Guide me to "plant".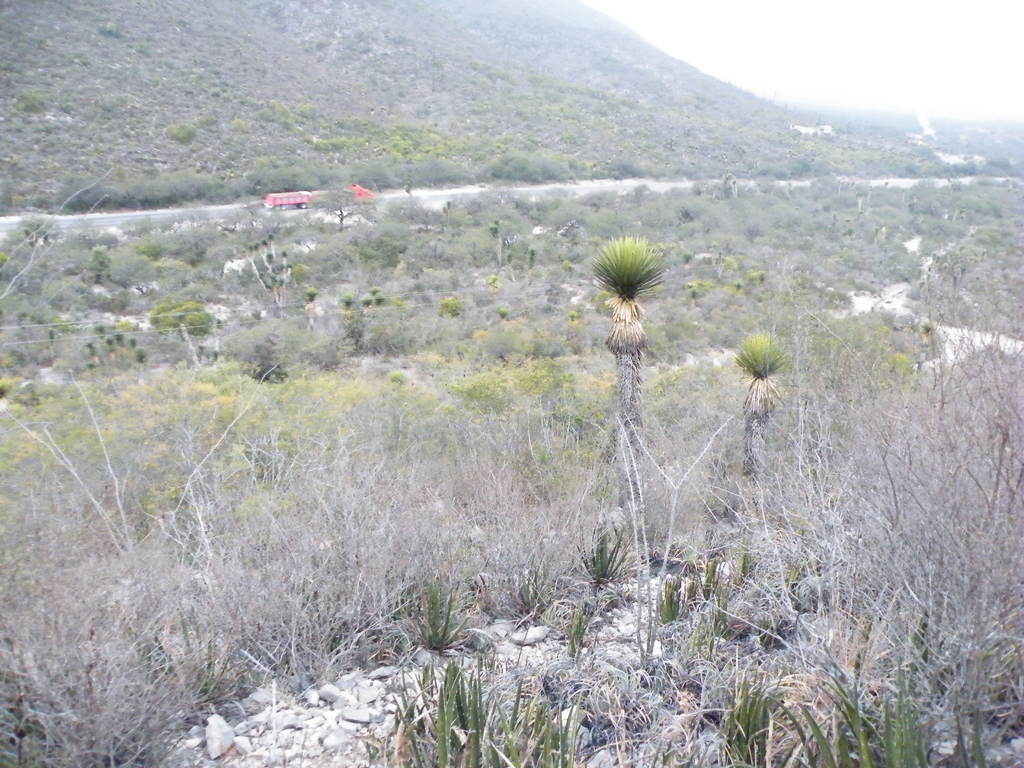
Guidance: detection(712, 647, 991, 767).
